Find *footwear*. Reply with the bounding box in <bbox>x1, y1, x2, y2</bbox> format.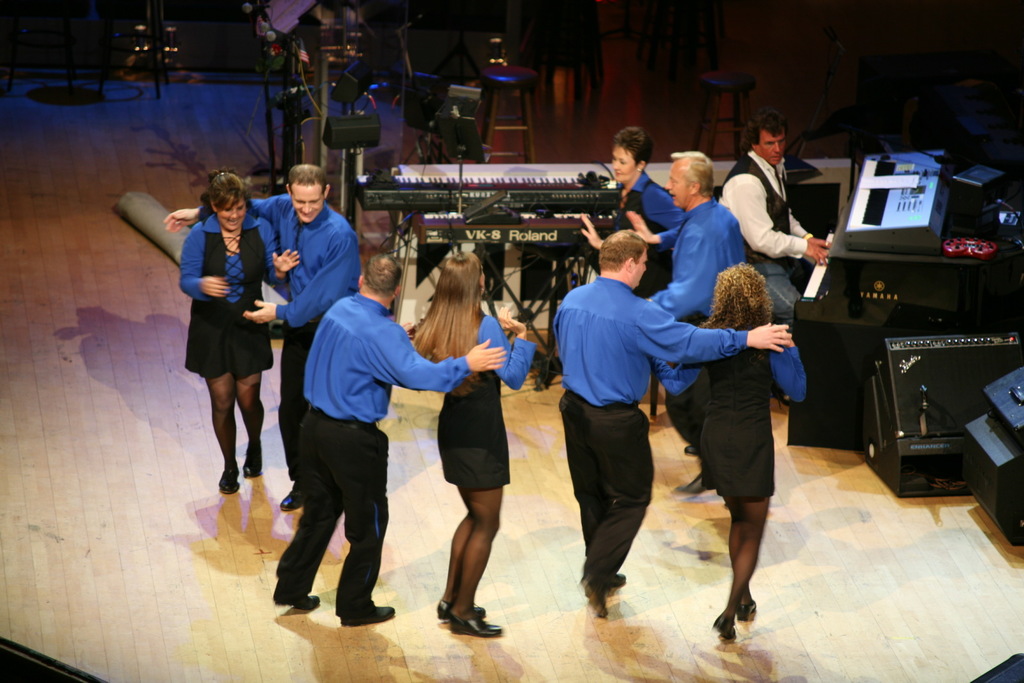
<bbox>218, 462, 239, 494</bbox>.
